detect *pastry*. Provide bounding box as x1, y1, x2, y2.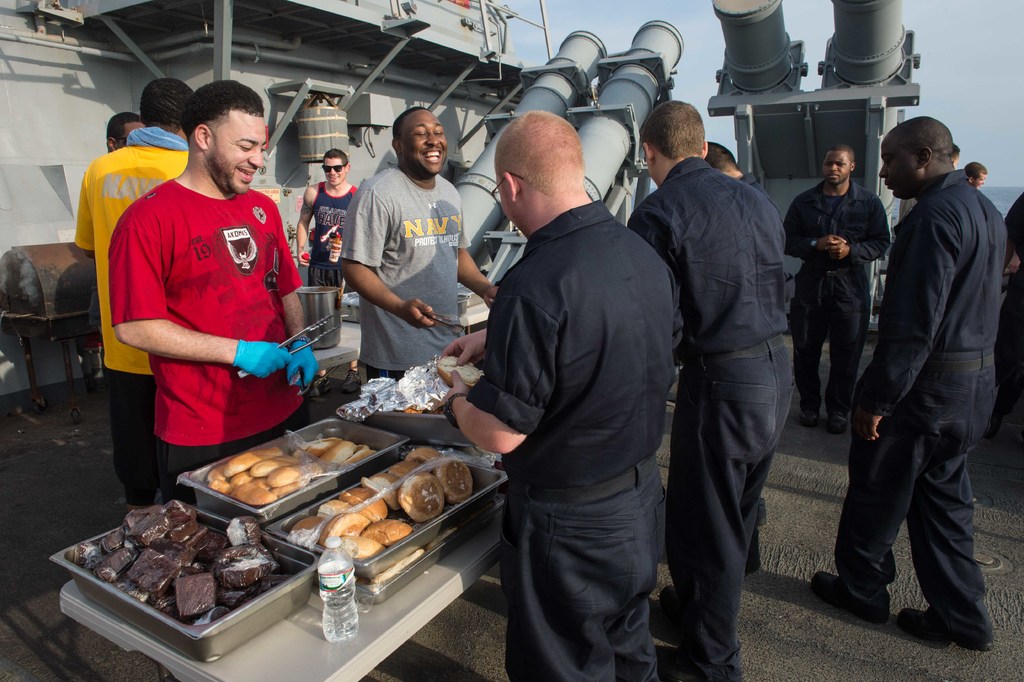
186, 417, 490, 568.
